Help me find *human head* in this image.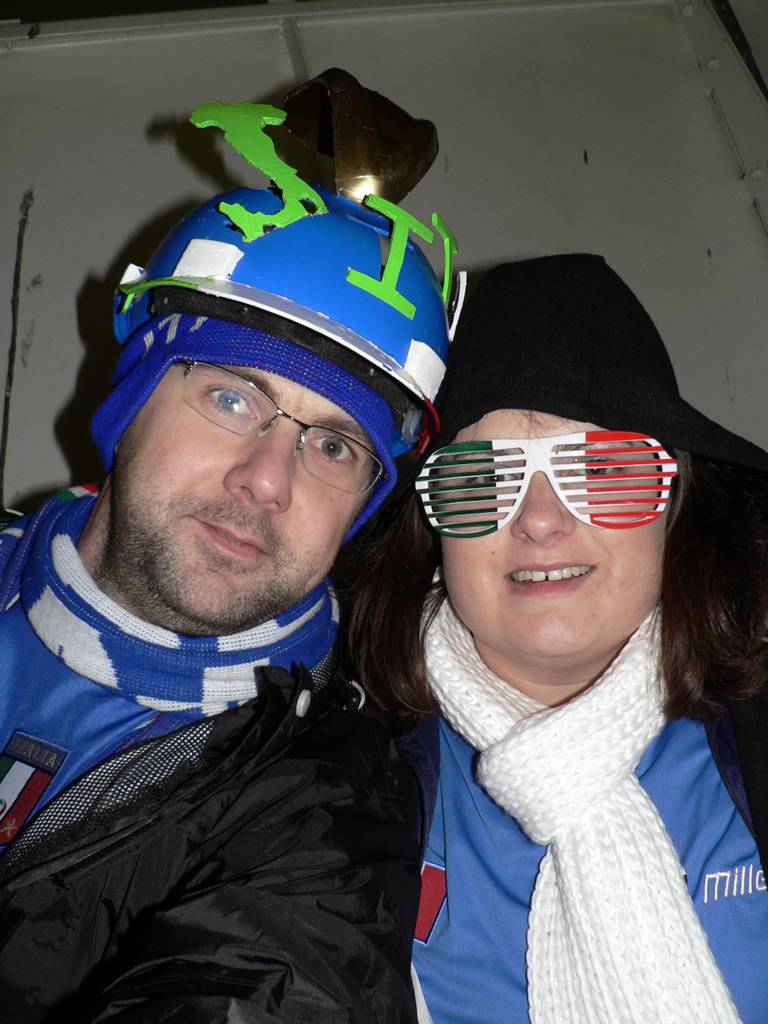
Found it: 408:262:725:673.
